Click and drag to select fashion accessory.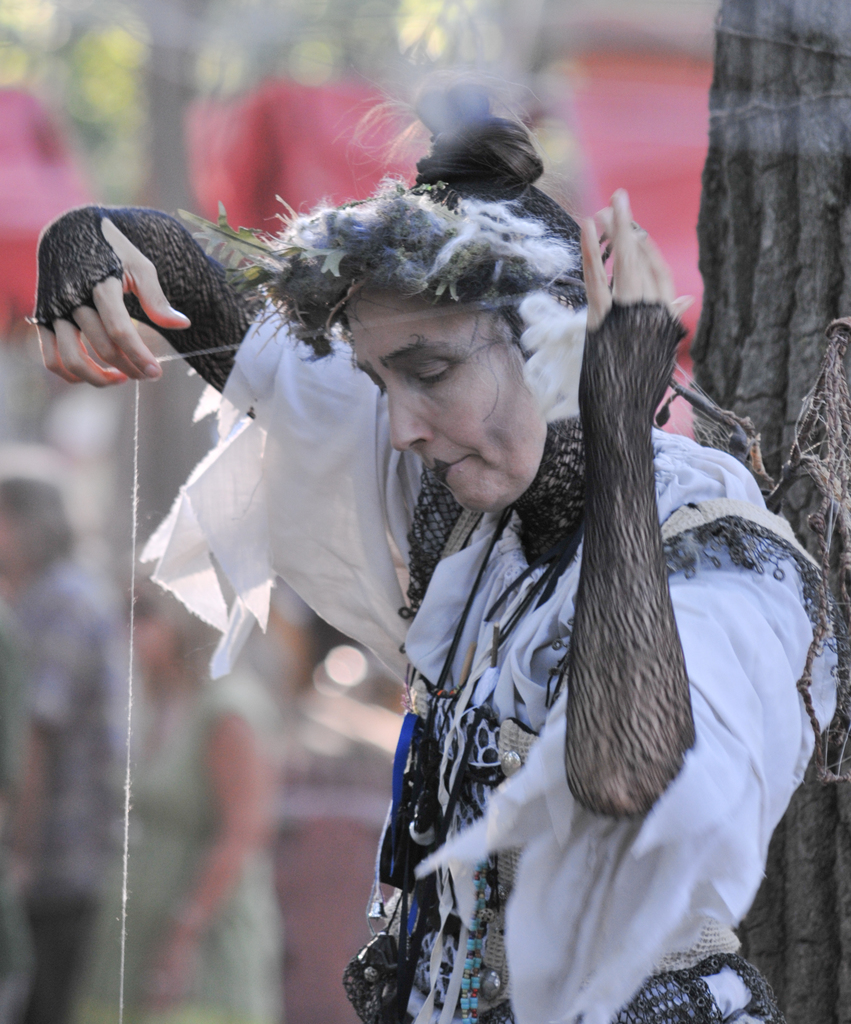
Selection: crop(337, 505, 511, 1023).
